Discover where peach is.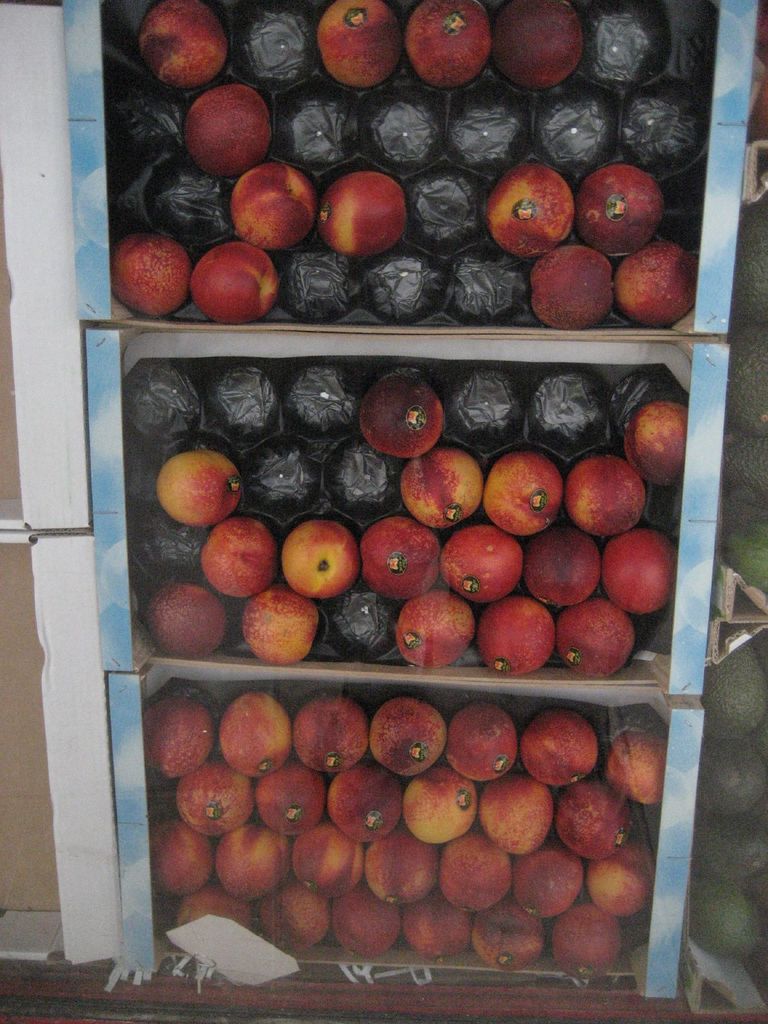
Discovered at bbox(316, 0, 399, 90).
